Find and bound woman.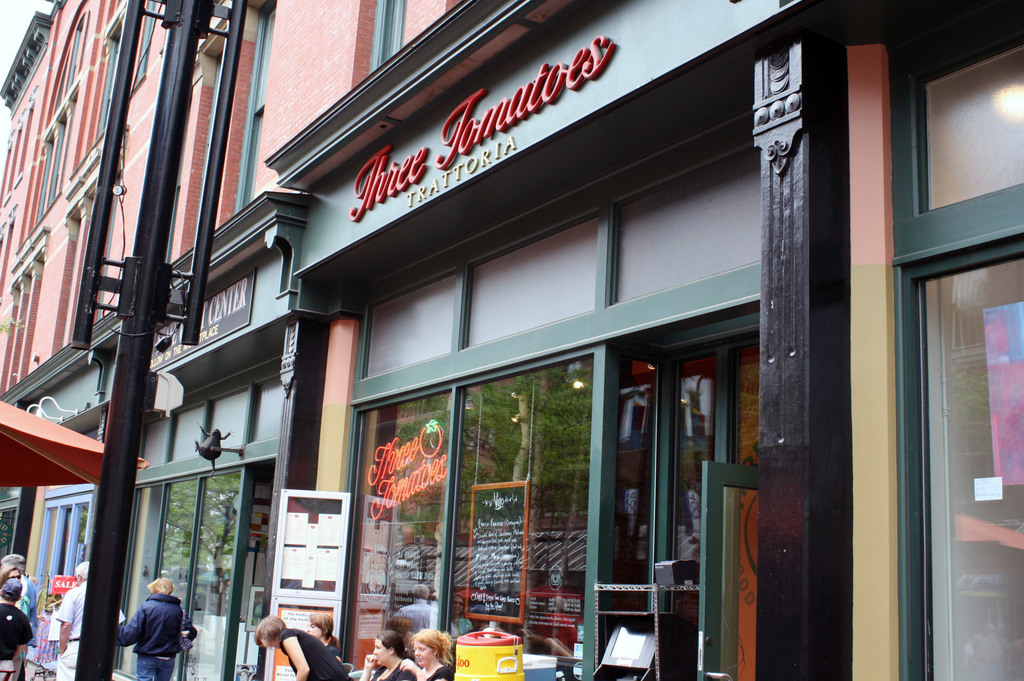
Bound: rect(255, 614, 354, 680).
